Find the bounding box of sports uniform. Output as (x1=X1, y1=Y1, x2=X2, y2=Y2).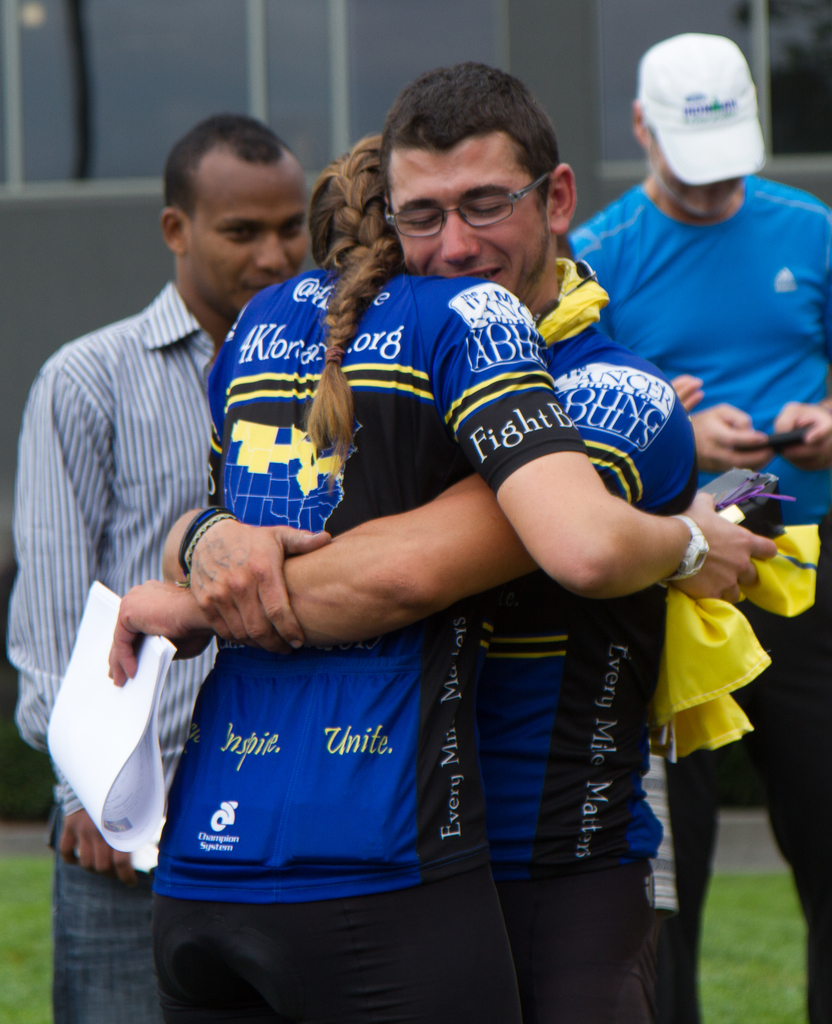
(x1=188, y1=271, x2=589, y2=1023).
